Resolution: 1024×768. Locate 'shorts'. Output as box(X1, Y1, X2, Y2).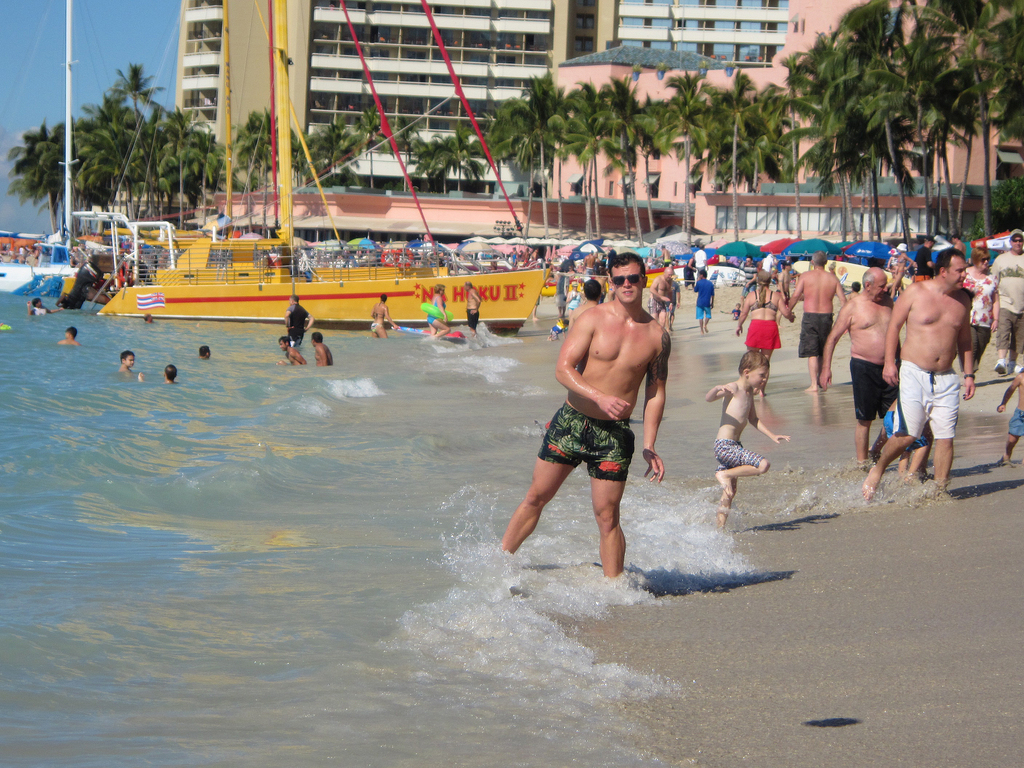
box(969, 325, 991, 361).
